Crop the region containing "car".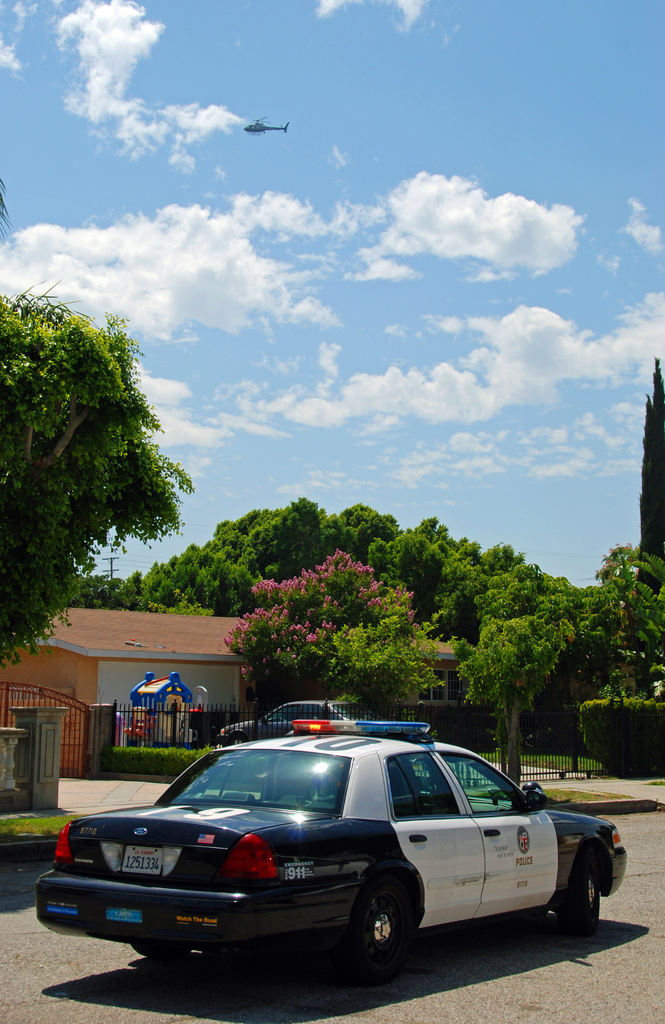
Crop region: Rect(31, 714, 628, 977).
